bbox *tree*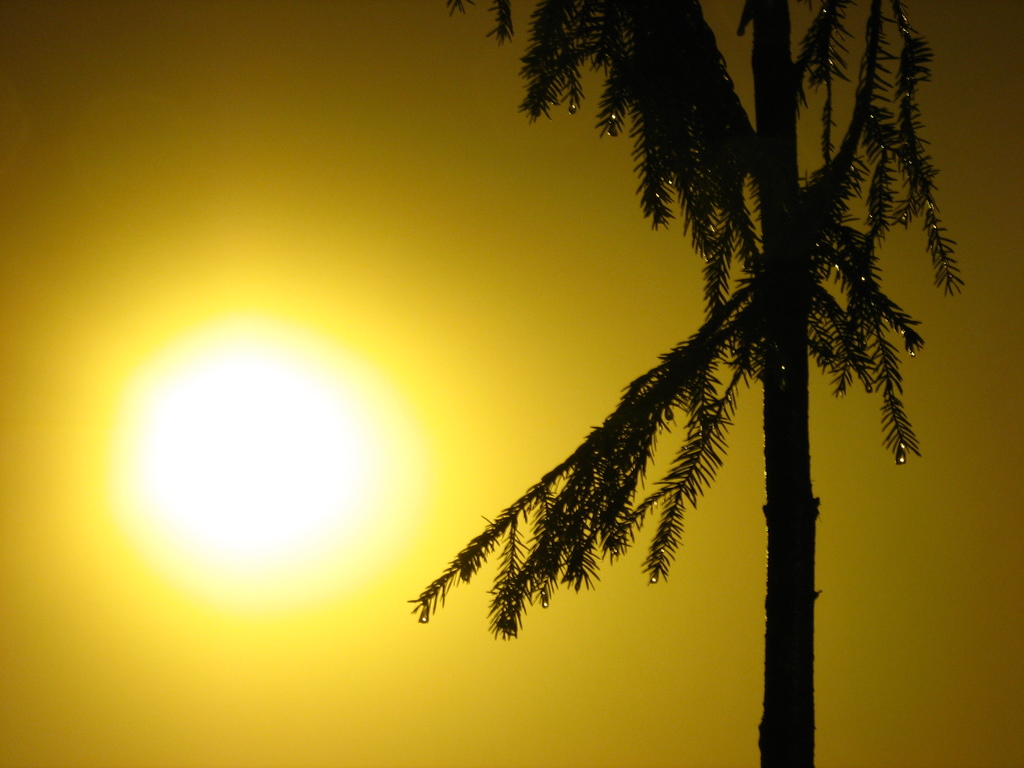
BBox(351, 0, 1012, 709)
